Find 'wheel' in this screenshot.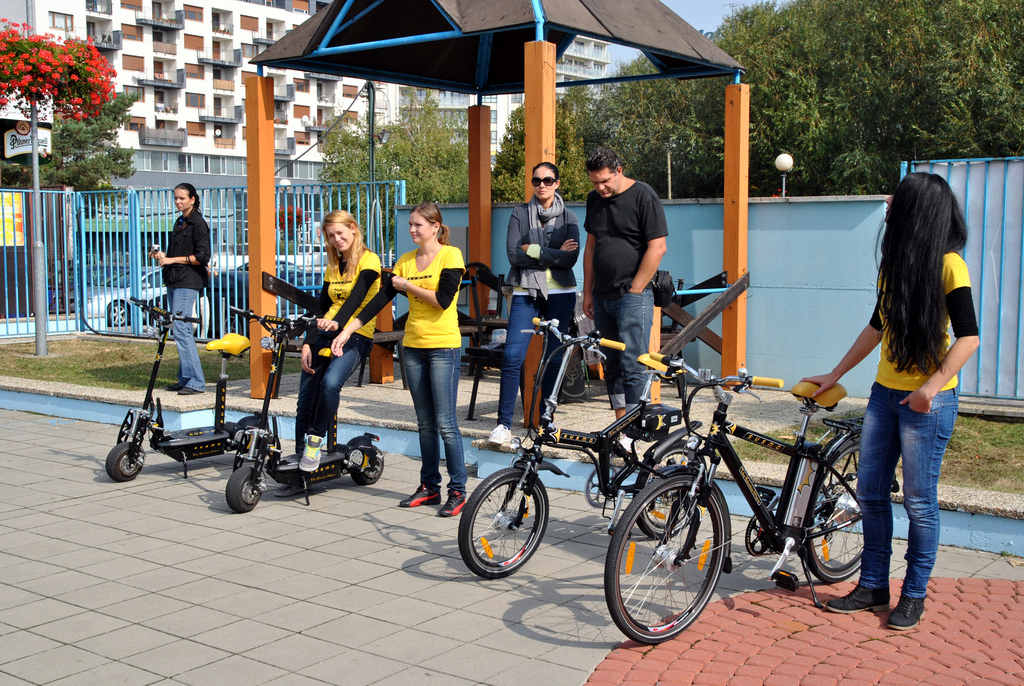
The bounding box for 'wheel' is x1=458 y1=470 x2=550 y2=581.
